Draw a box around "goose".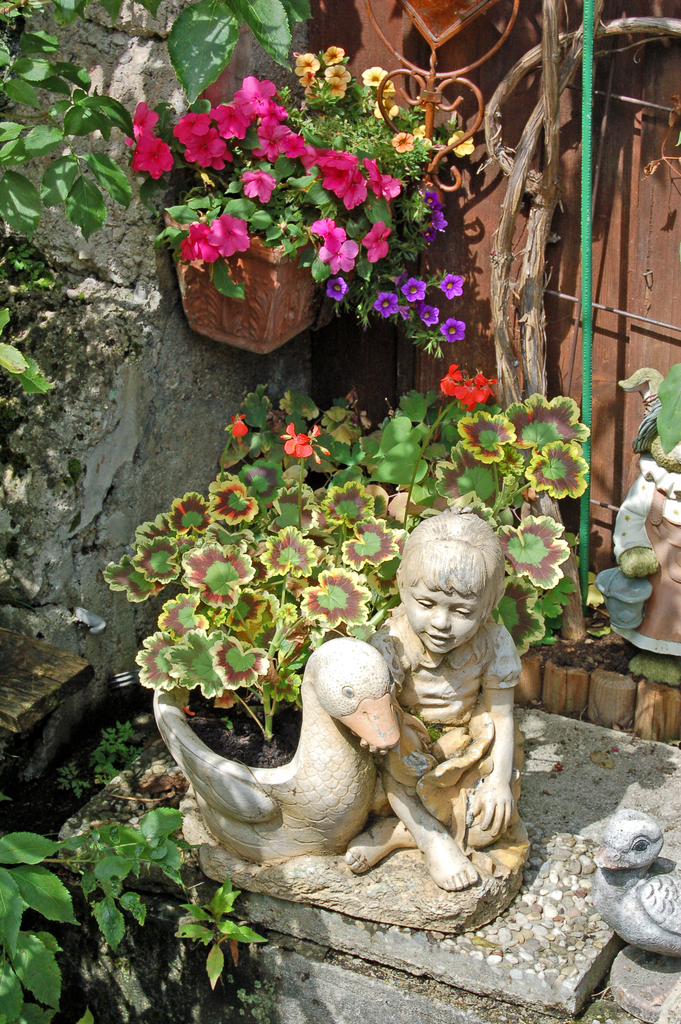
154, 632, 403, 867.
